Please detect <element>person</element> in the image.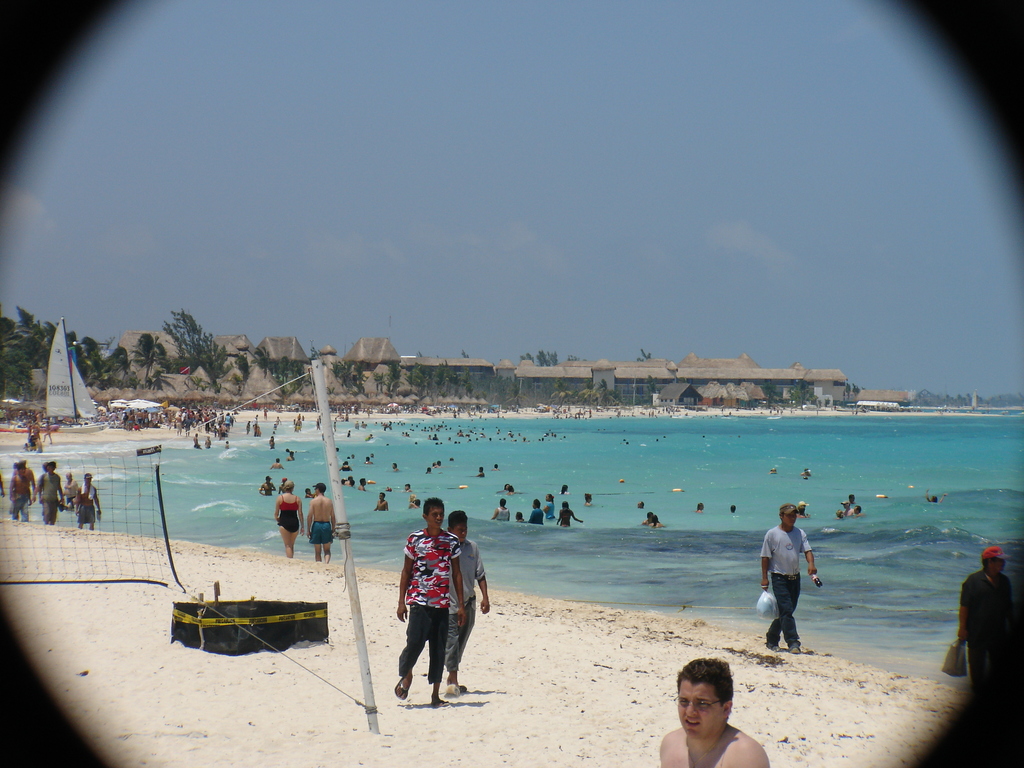
box=[260, 476, 276, 497].
